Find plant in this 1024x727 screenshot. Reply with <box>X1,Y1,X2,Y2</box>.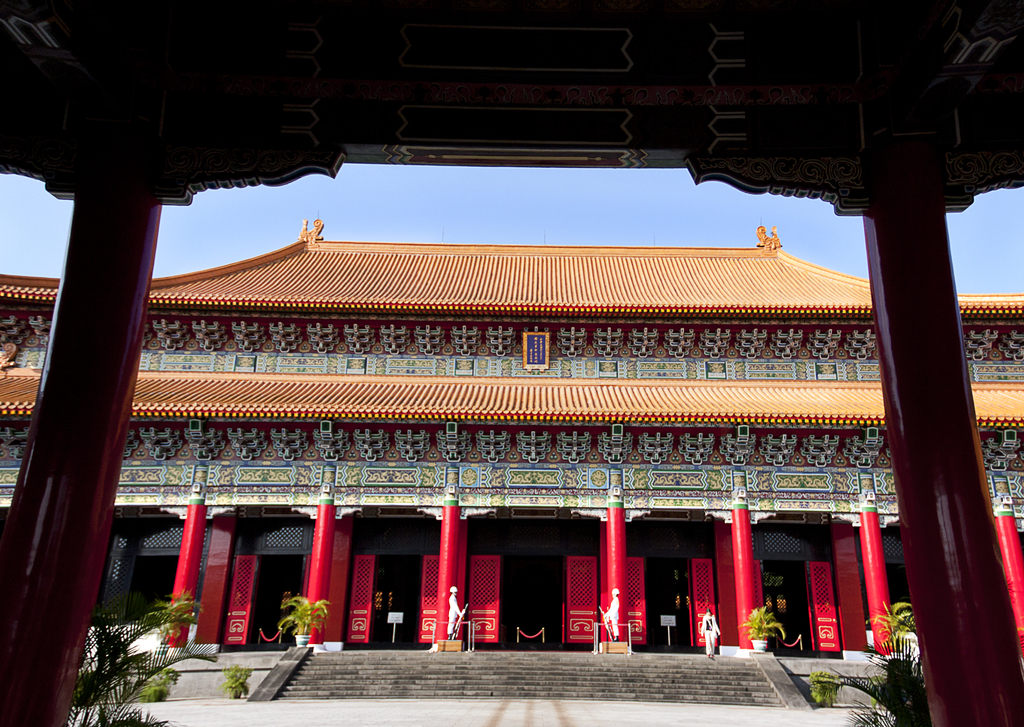
<box>806,663,836,703</box>.
